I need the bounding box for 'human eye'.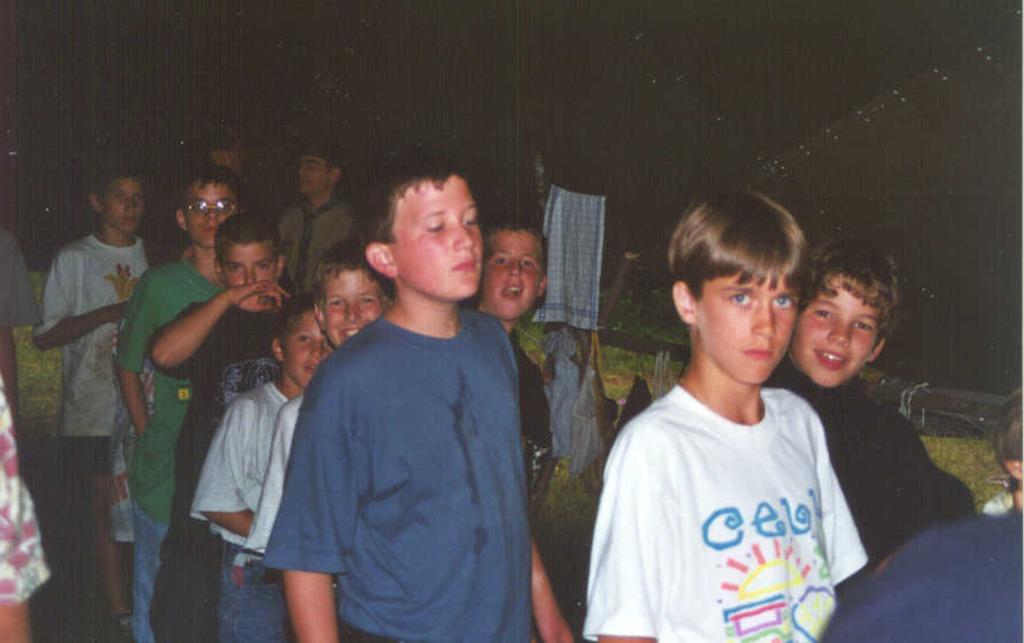
Here it is: rect(221, 264, 244, 274).
